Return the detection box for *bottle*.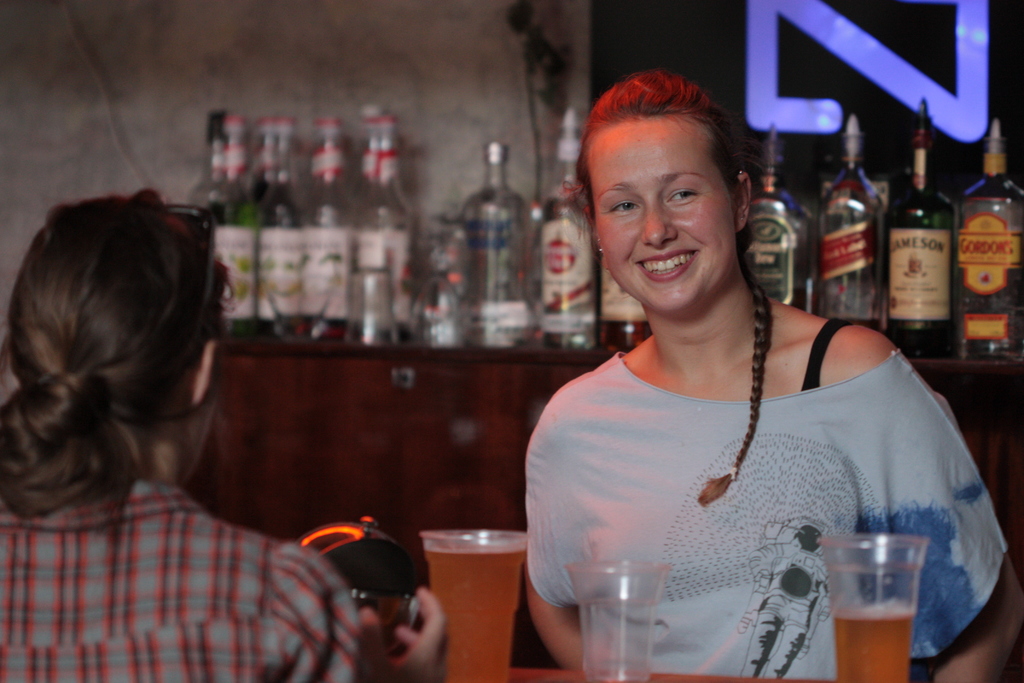
pyautogui.locateOnScreen(212, 121, 264, 343).
